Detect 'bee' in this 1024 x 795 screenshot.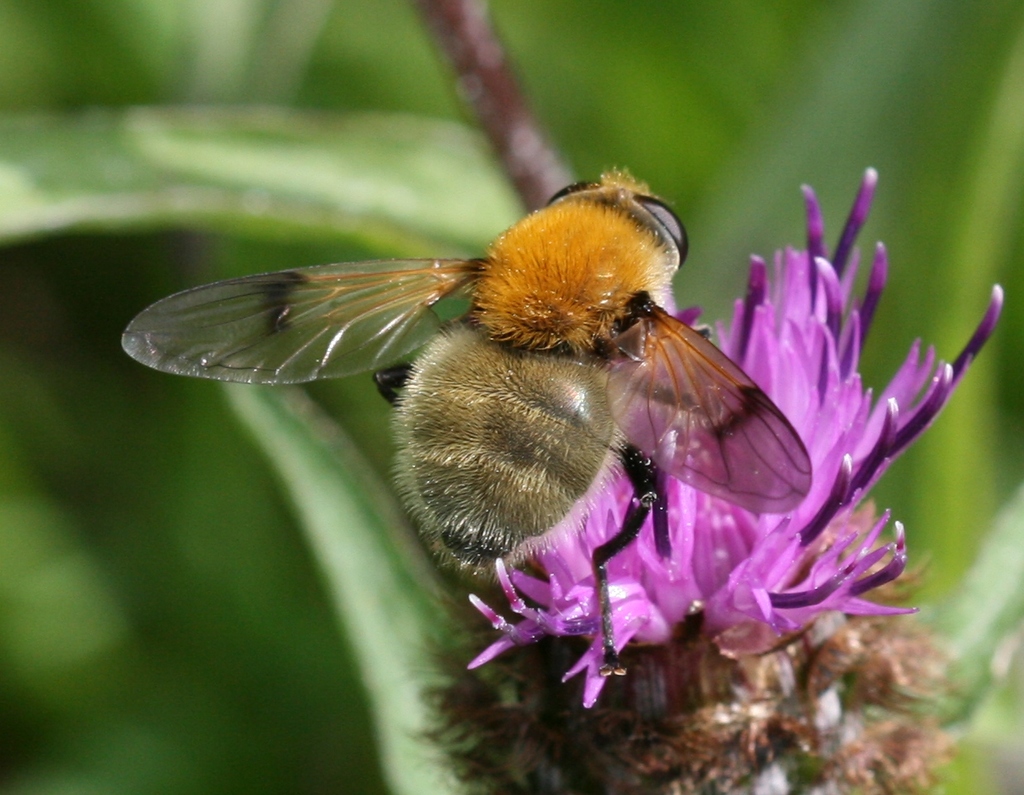
Detection: locate(155, 183, 870, 654).
